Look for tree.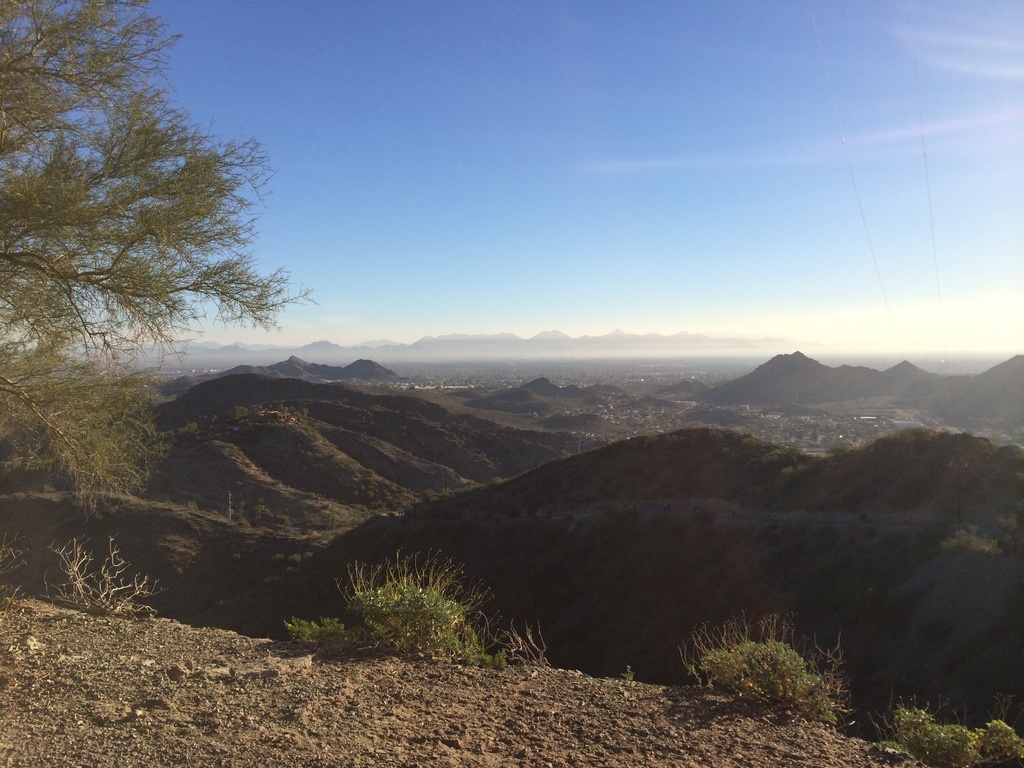
Found: {"left": 489, "top": 476, "right": 505, "bottom": 484}.
